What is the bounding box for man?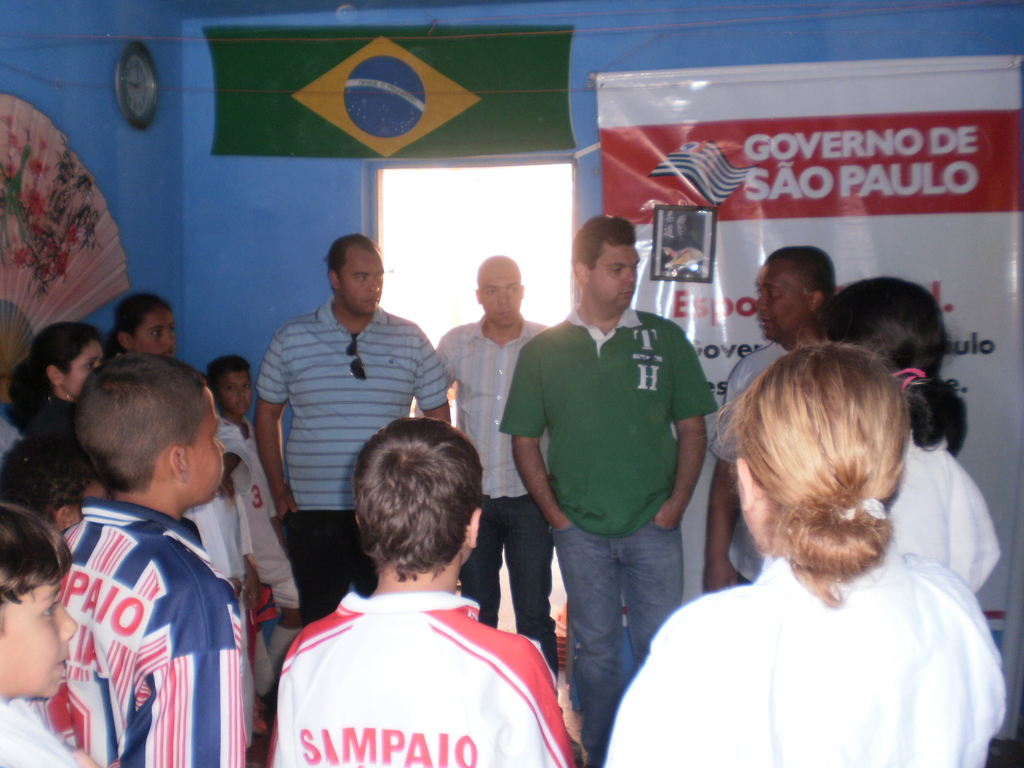
{"left": 431, "top": 248, "right": 560, "bottom": 682}.
